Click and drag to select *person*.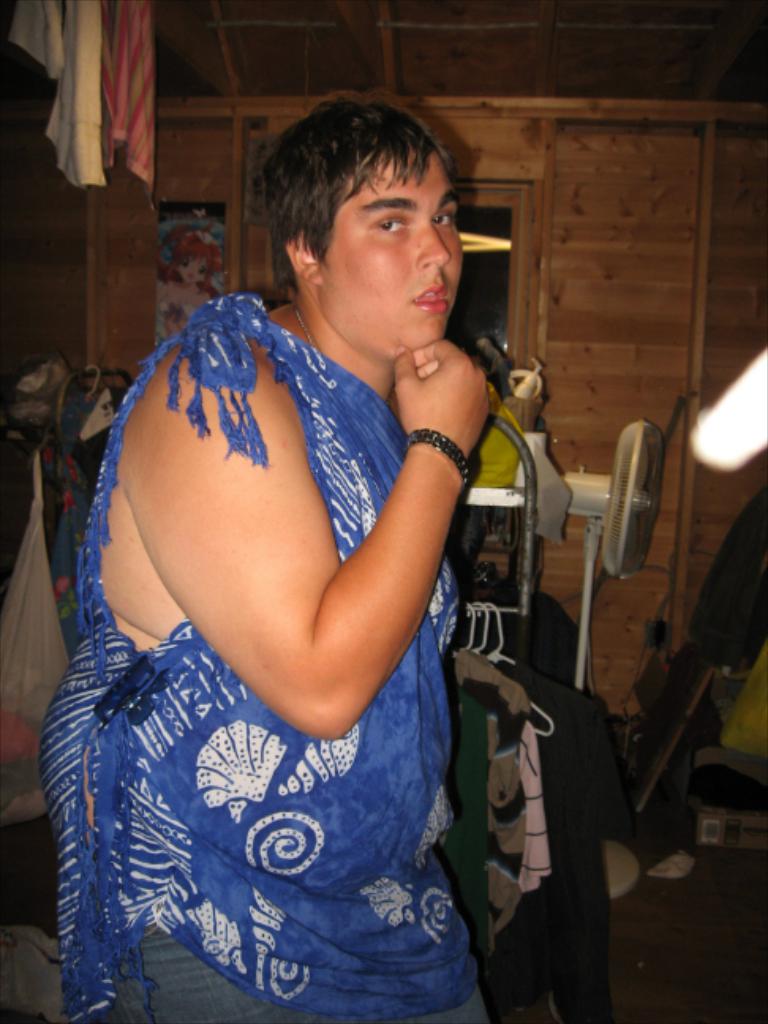
Selection: [36,92,507,1022].
